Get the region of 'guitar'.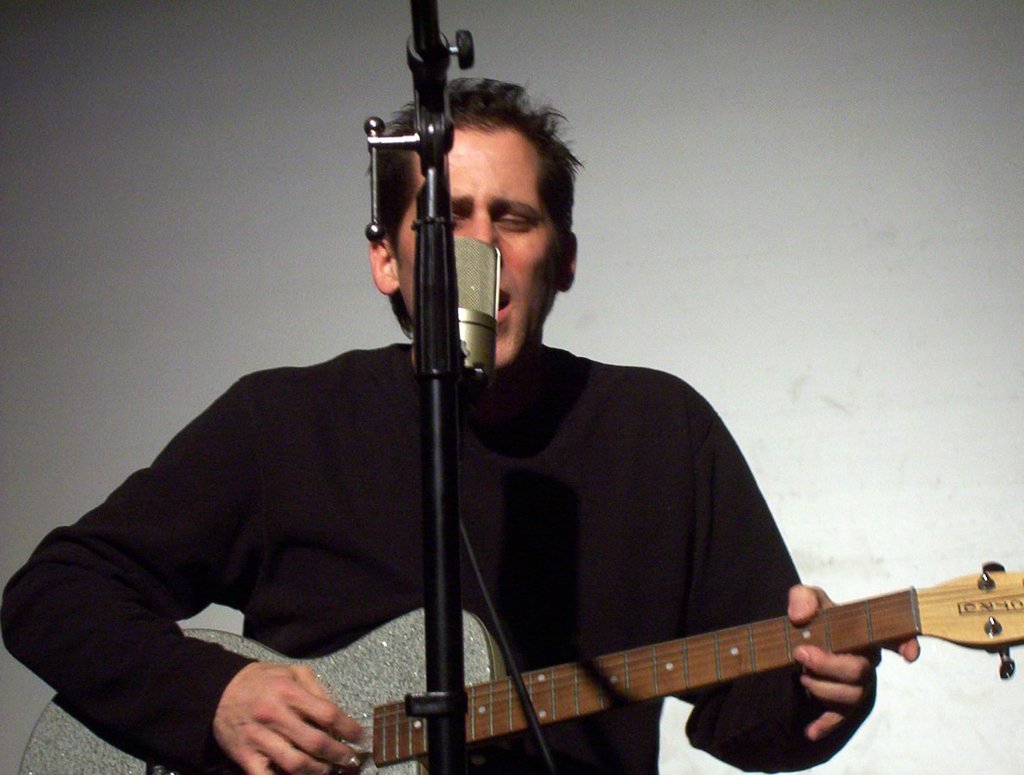
[left=16, top=603, right=1023, bottom=774].
